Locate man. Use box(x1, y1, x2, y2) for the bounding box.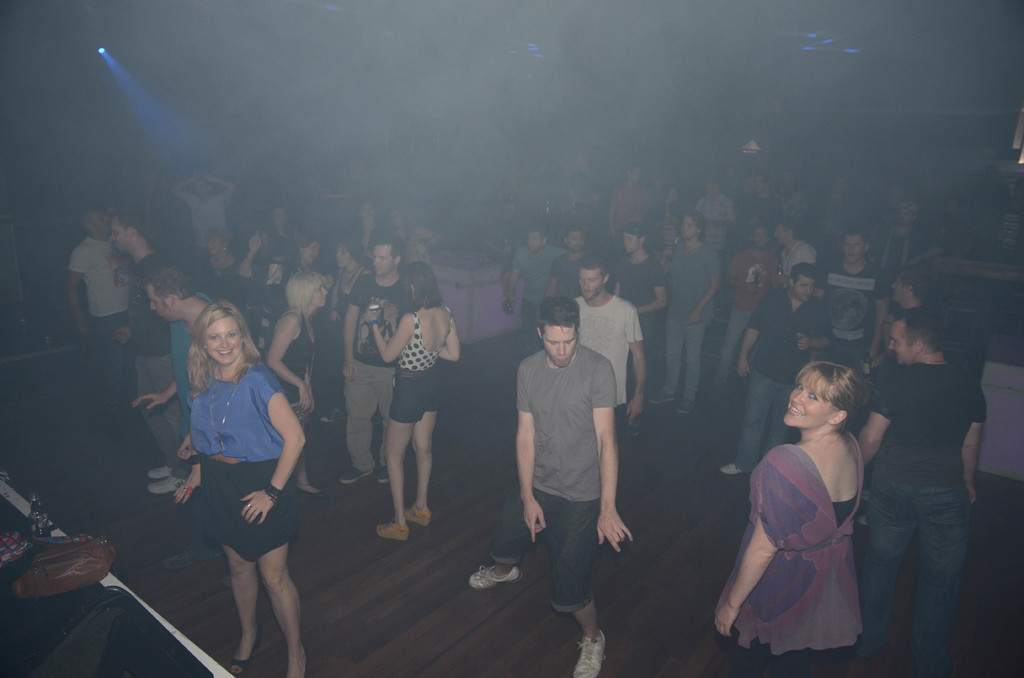
box(866, 182, 909, 253).
